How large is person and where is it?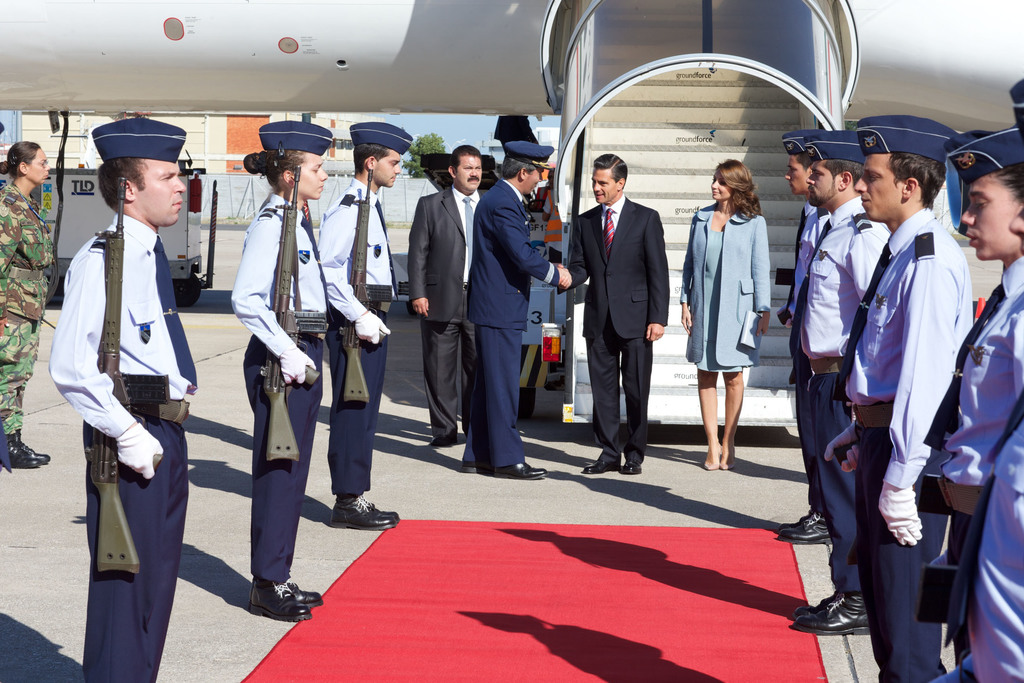
Bounding box: <box>0,138,50,468</box>.
